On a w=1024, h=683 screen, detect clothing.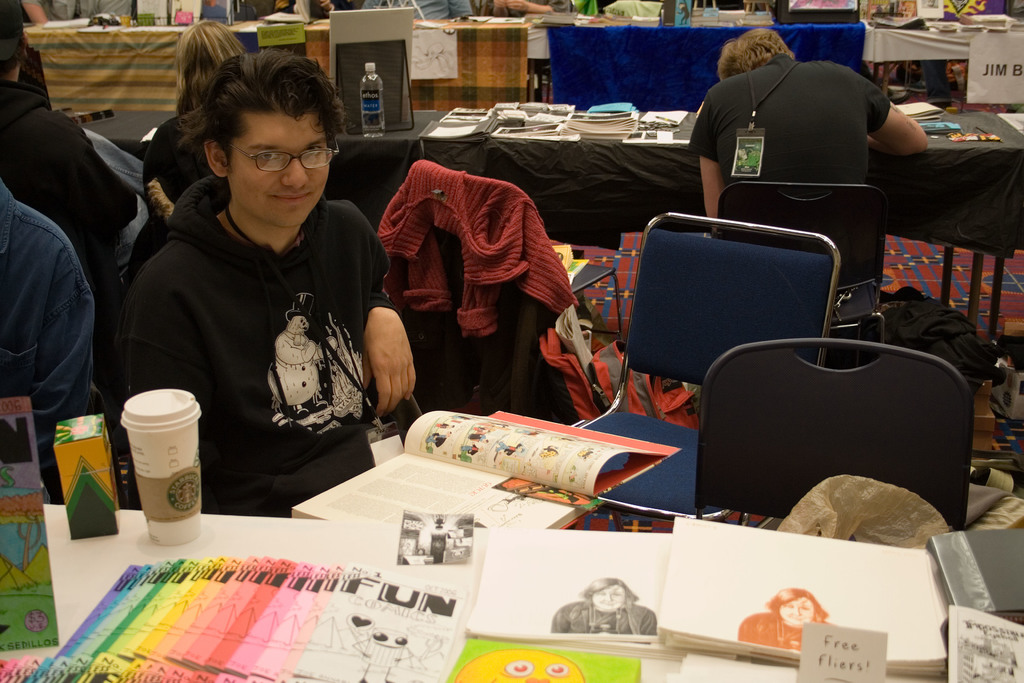
380/158/582/345.
